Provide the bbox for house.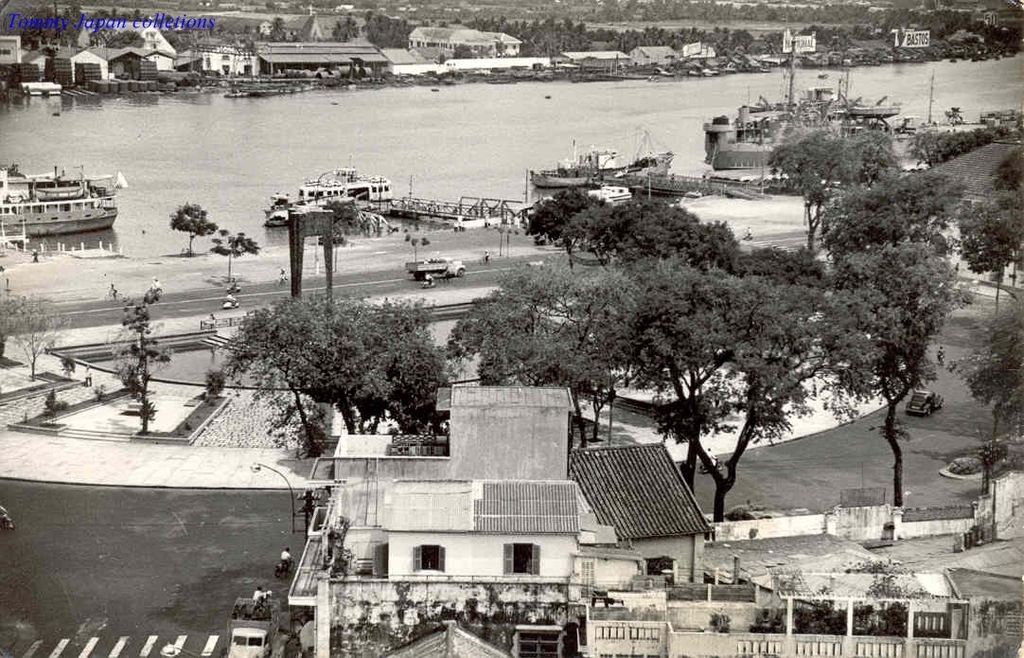
{"left": 286, "top": 369, "right": 713, "bottom": 626}.
